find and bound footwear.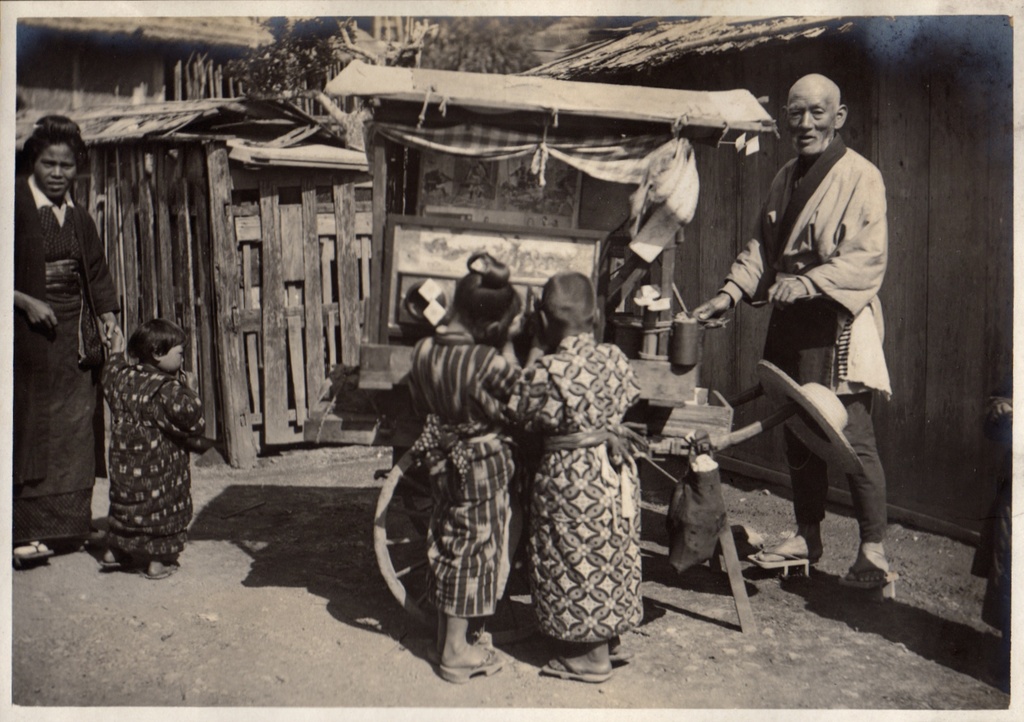
Bound: (x1=140, y1=556, x2=184, y2=582).
